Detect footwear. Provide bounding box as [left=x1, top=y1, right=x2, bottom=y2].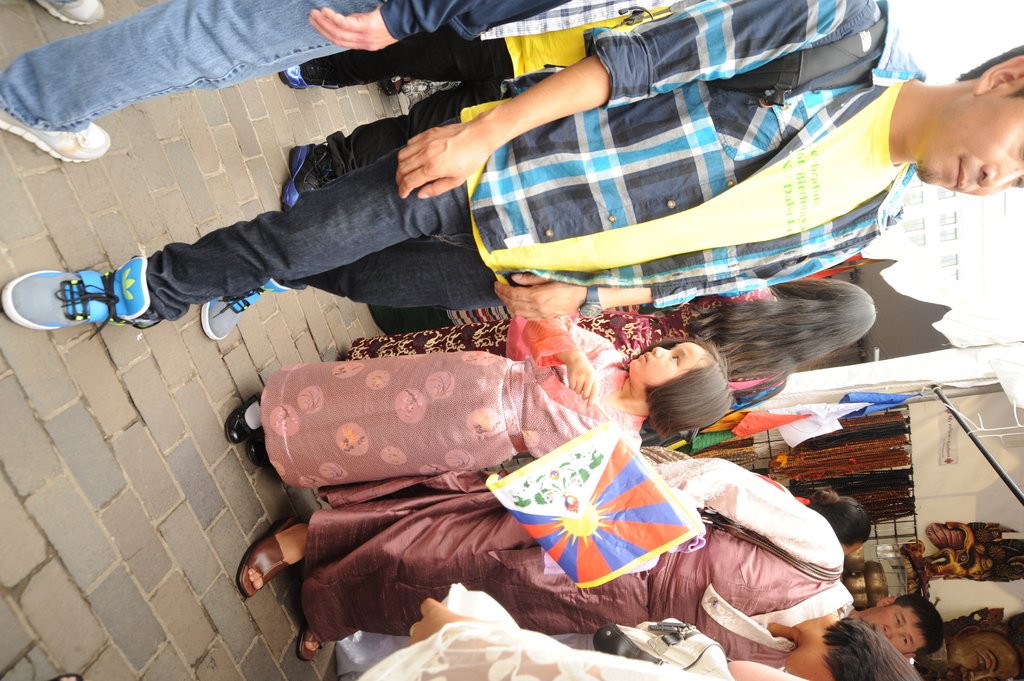
[left=198, top=284, right=291, bottom=345].
